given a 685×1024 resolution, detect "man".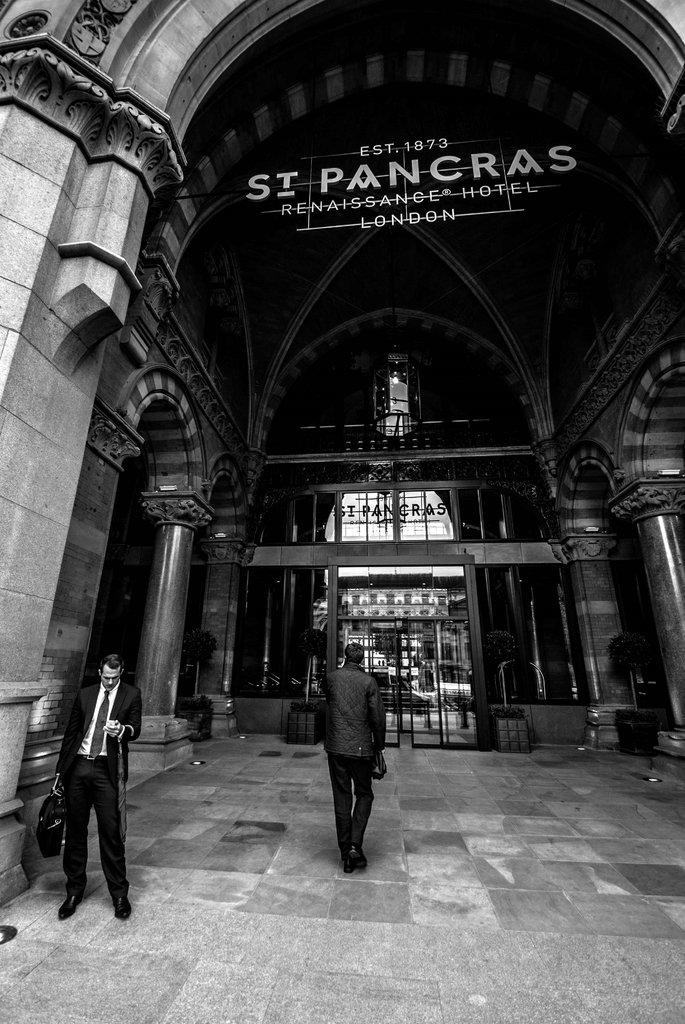
locate(50, 653, 145, 924).
